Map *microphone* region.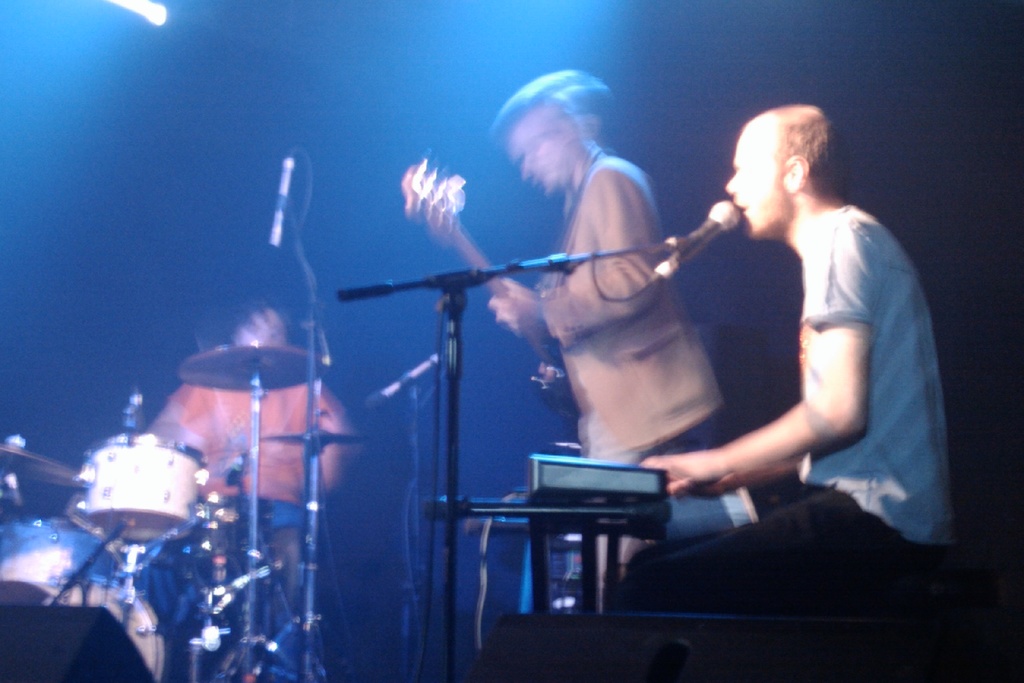
Mapped to 269/157/294/247.
